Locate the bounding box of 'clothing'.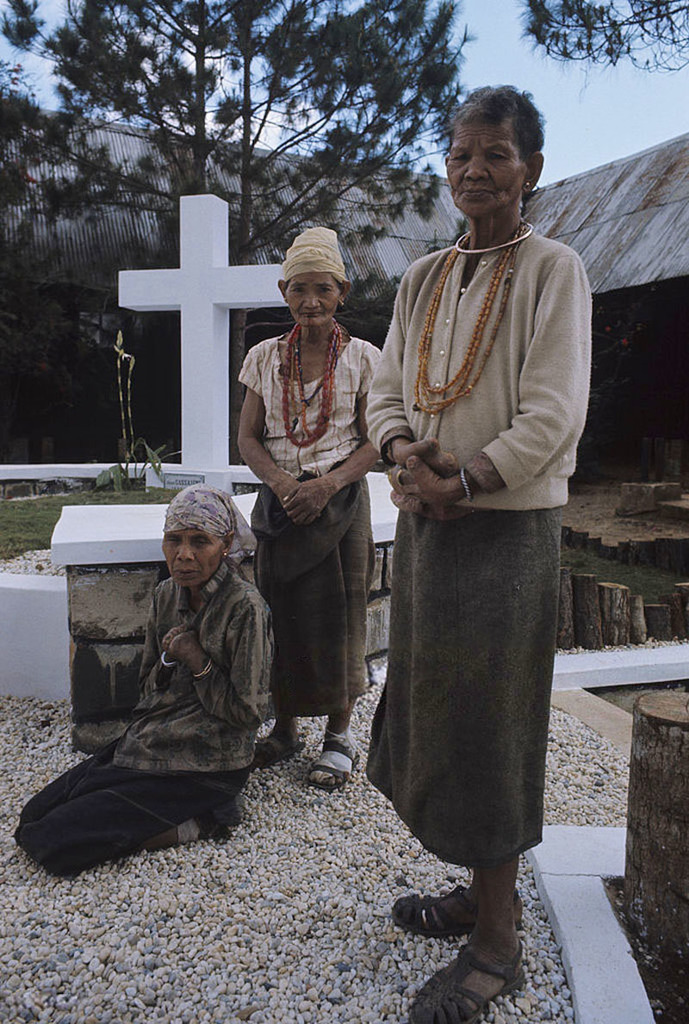
Bounding box: 368 183 592 895.
